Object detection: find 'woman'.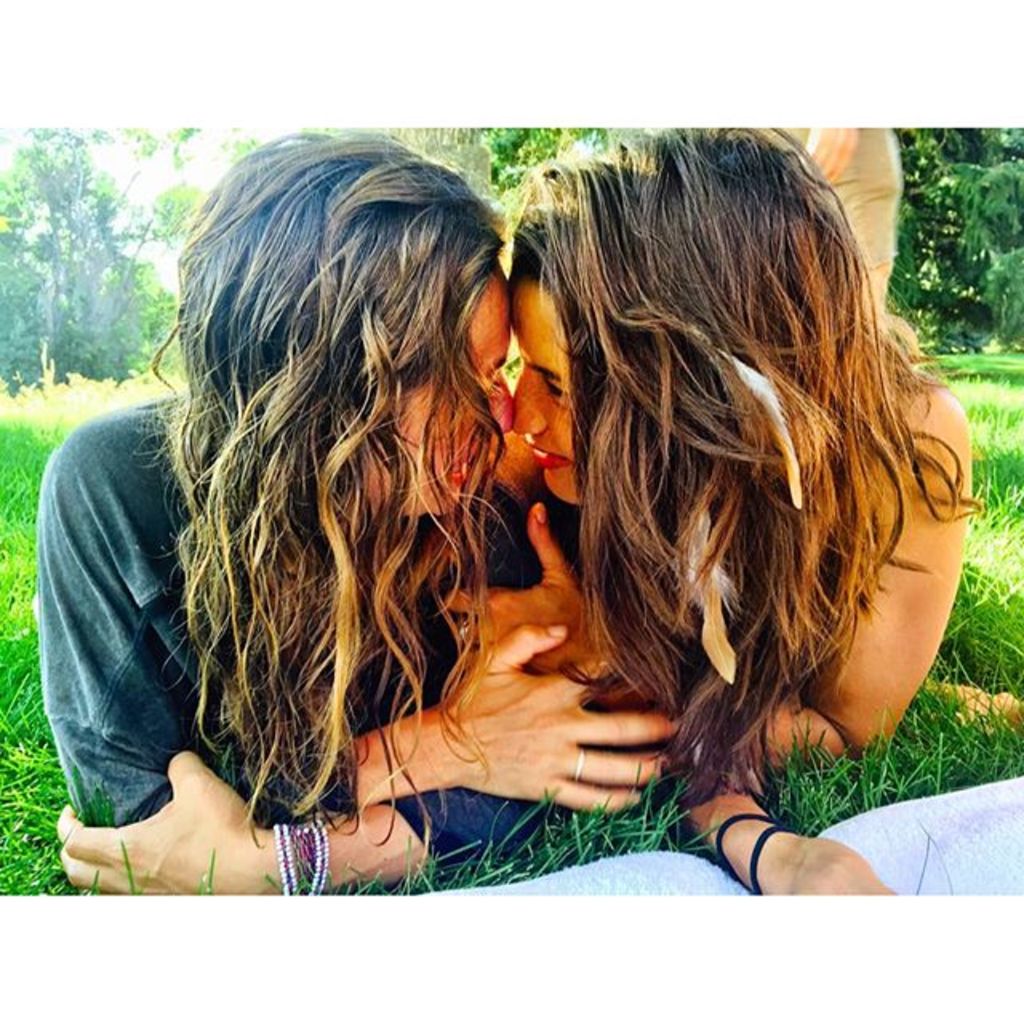
{"left": 413, "top": 107, "right": 1022, "bottom": 914}.
